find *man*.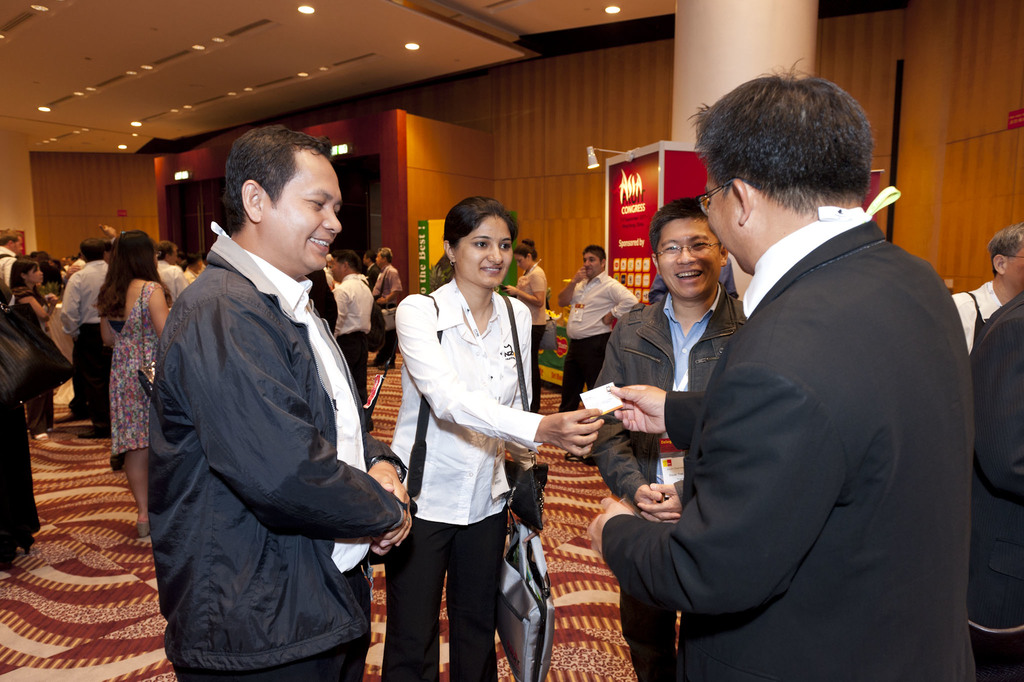
154, 236, 196, 304.
